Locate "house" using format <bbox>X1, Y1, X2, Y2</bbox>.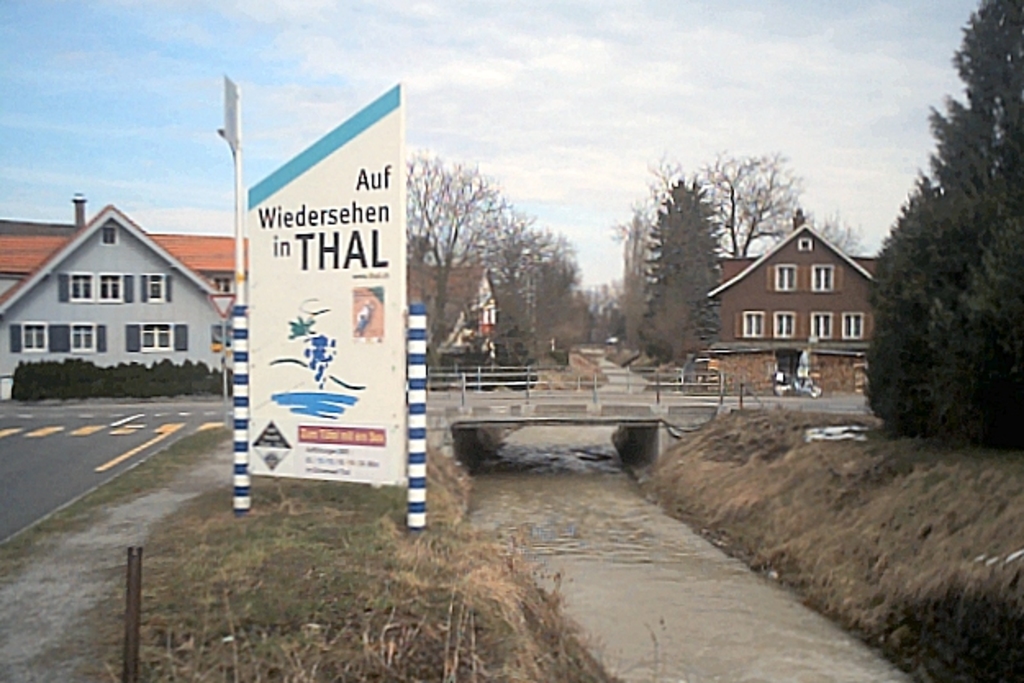
<bbox>406, 264, 500, 359</bbox>.
